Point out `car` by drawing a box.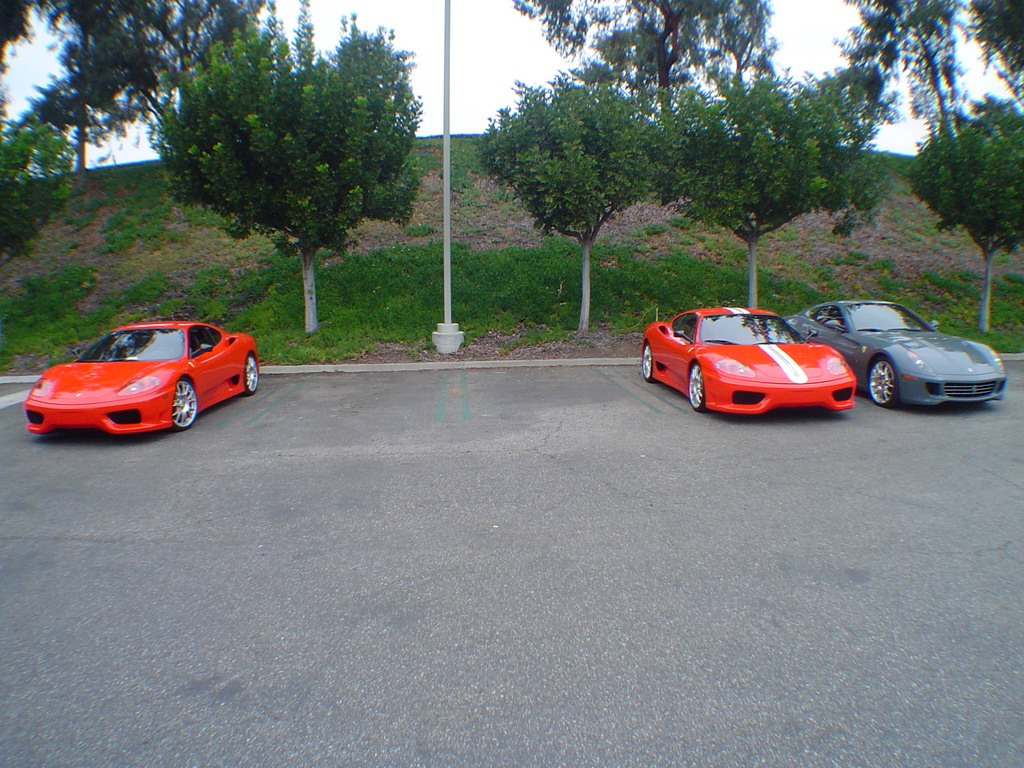
782:297:1011:412.
